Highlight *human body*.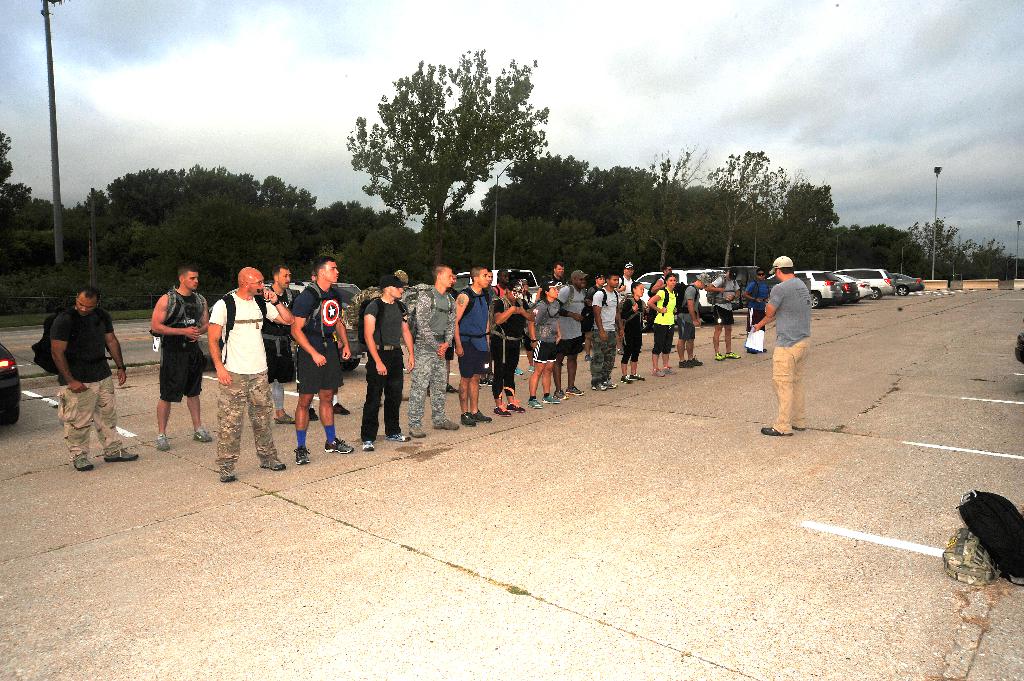
Highlighted region: box=[453, 259, 492, 423].
